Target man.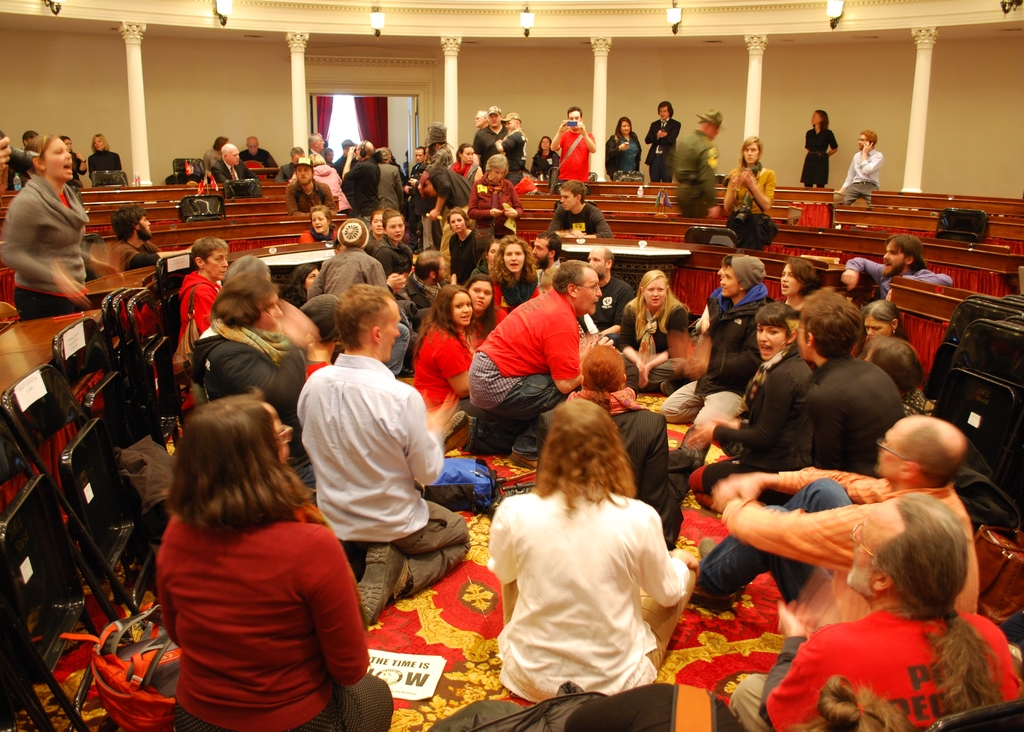
Target region: detection(470, 111, 490, 131).
